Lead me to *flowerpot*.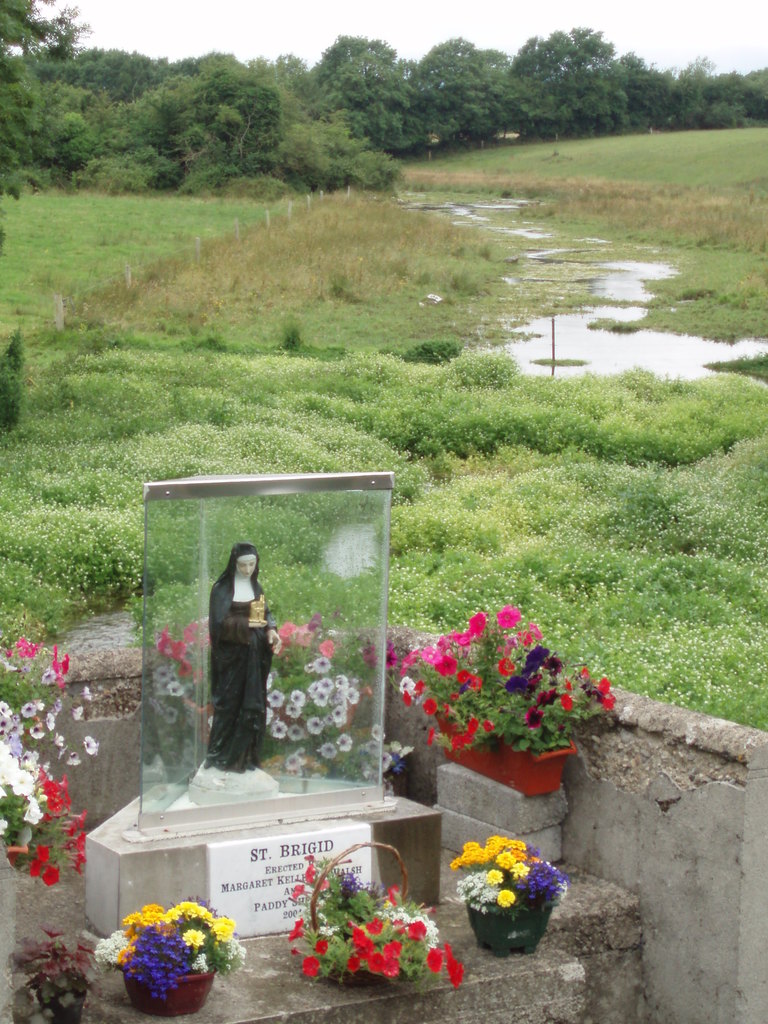
Lead to select_region(458, 898, 567, 957).
